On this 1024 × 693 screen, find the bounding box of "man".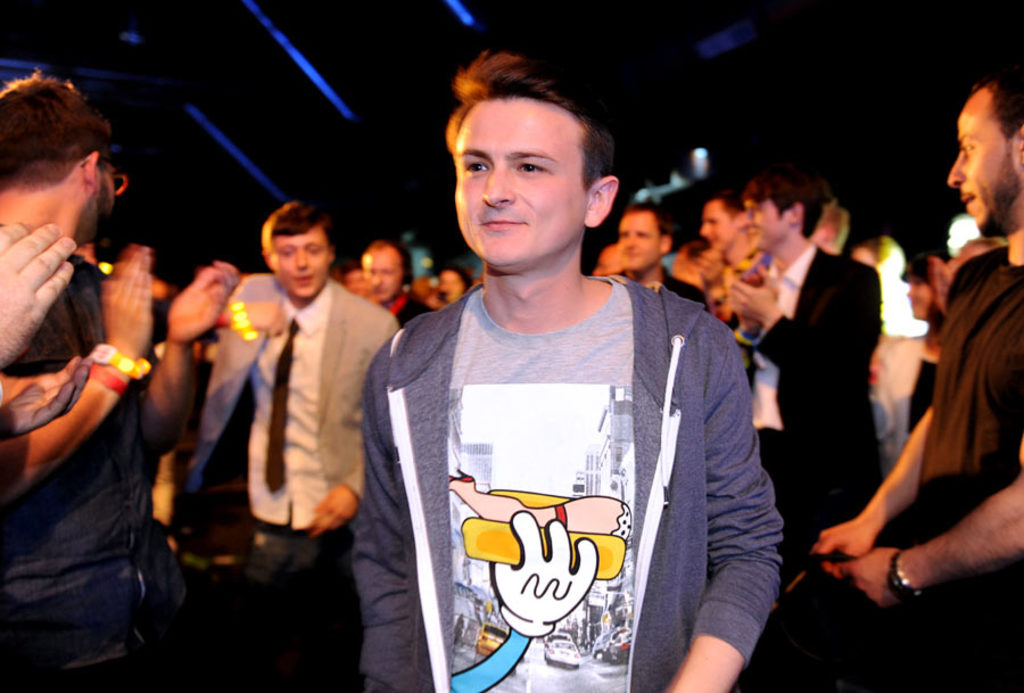
Bounding box: bbox=(726, 167, 878, 528).
